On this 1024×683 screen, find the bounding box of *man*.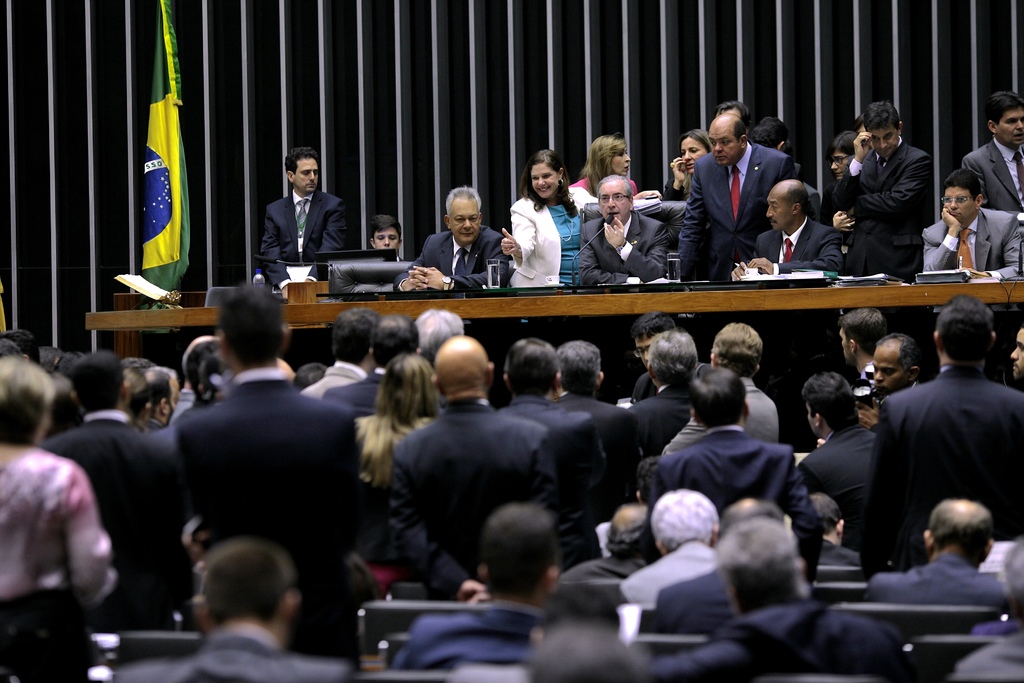
Bounding box: select_region(924, 171, 1023, 274).
